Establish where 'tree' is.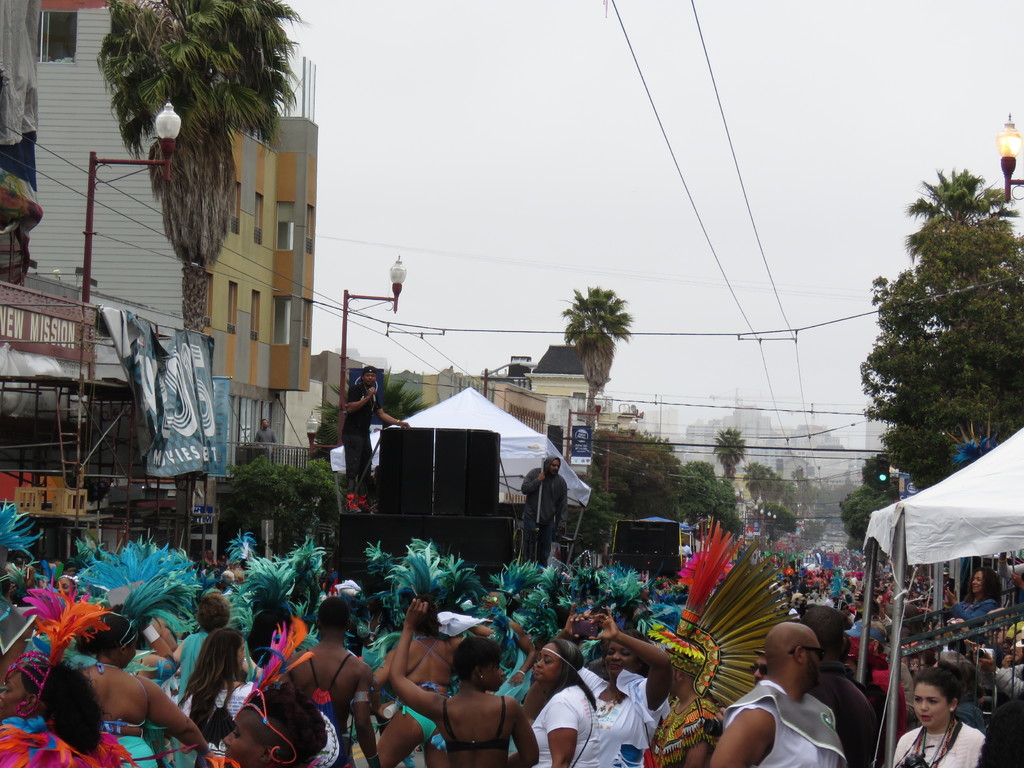
Established at bbox(755, 503, 802, 547).
